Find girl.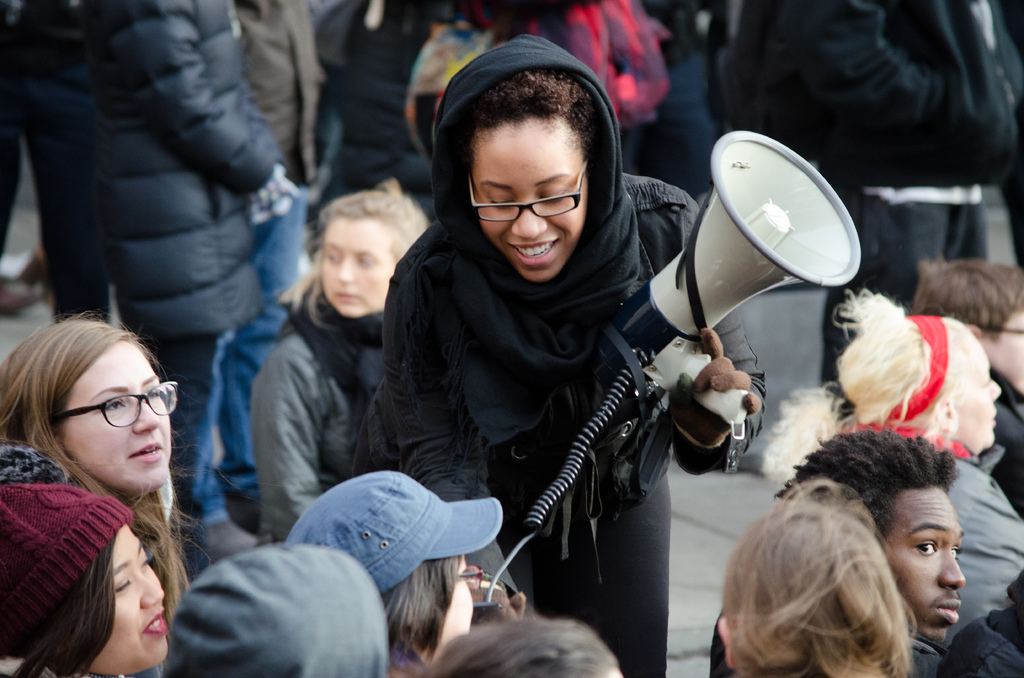
bbox=[348, 31, 784, 677].
